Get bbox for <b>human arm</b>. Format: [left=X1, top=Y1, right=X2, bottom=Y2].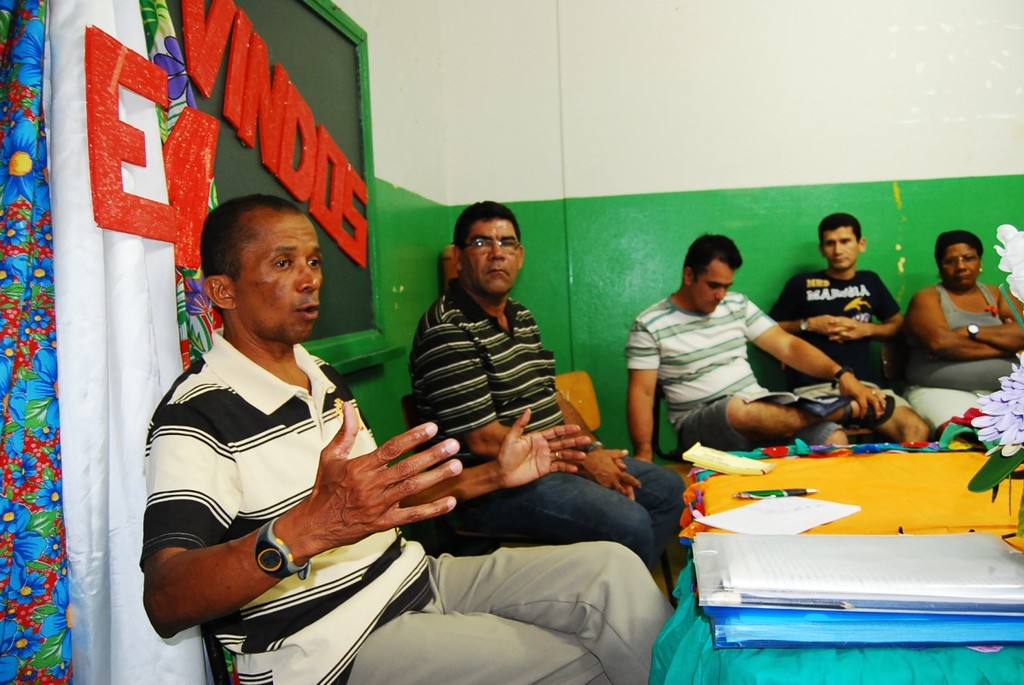
[left=765, top=276, right=852, bottom=340].
